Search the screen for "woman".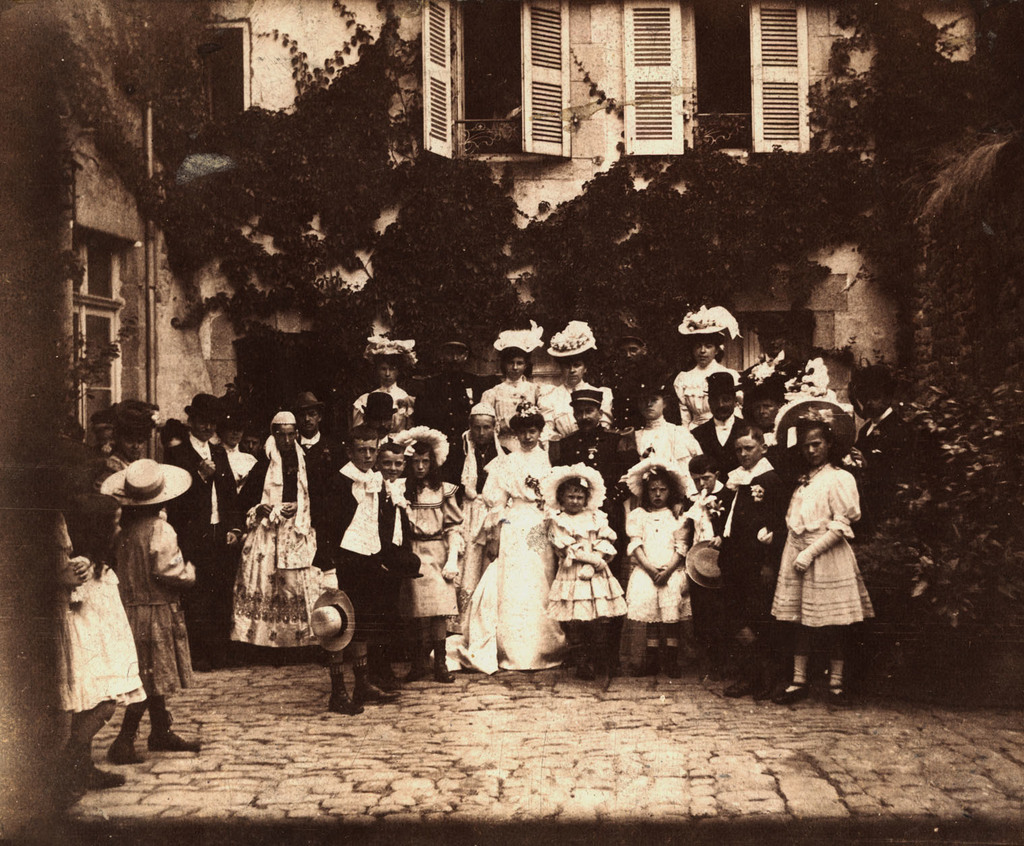
Found at Rect(673, 305, 735, 435).
